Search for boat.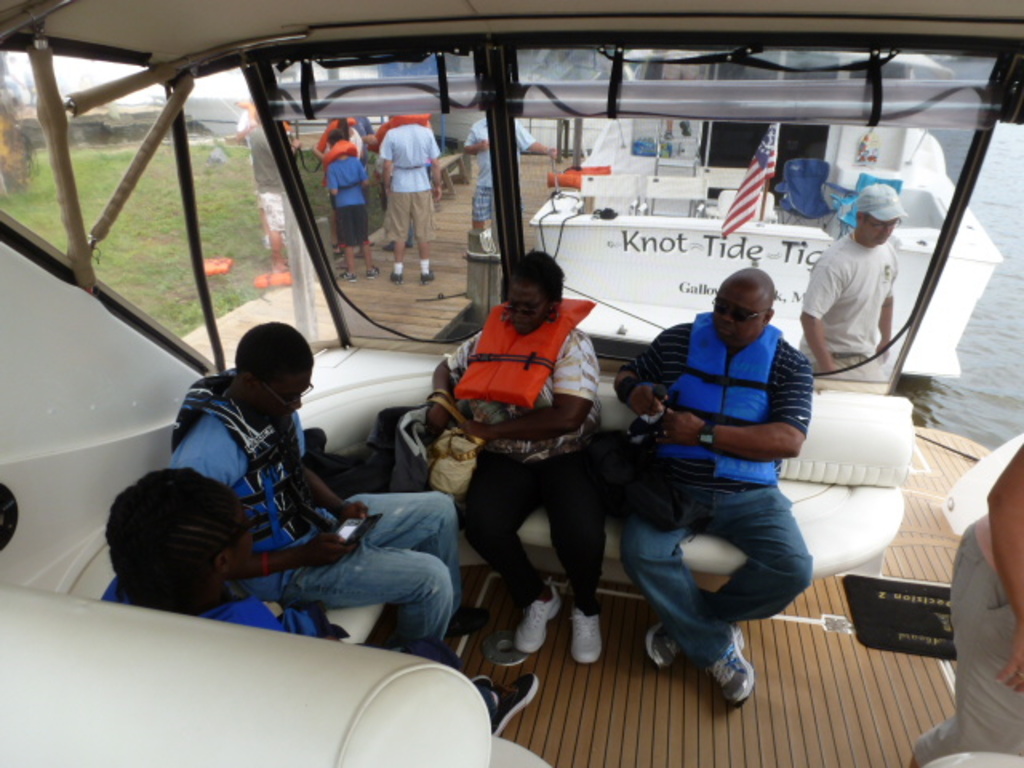
Found at 0:0:1019:766.
